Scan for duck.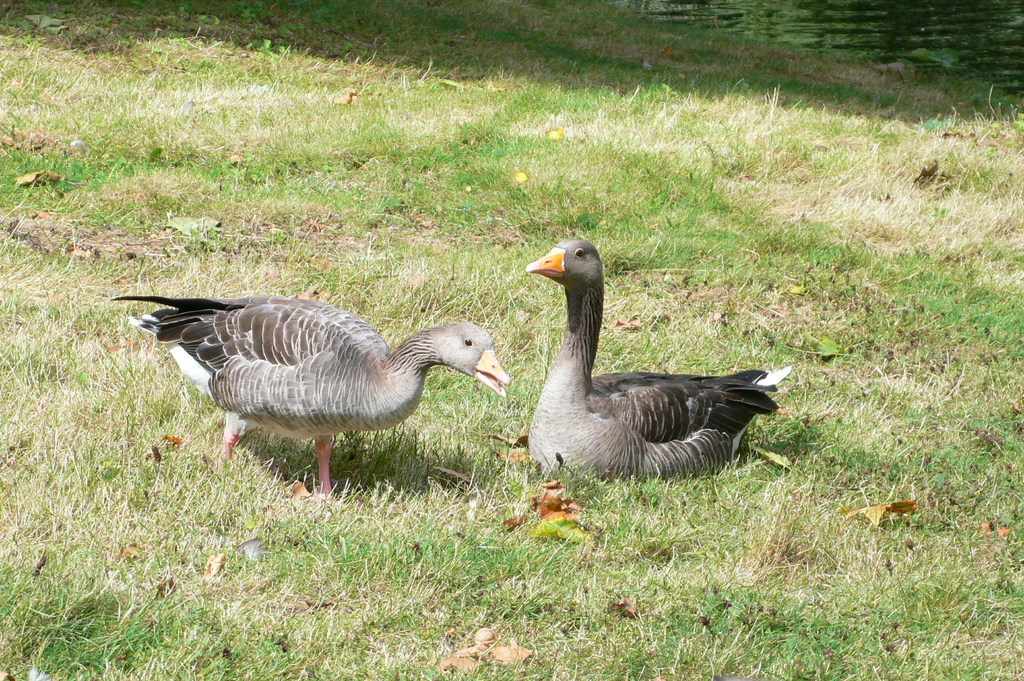
Scan result: bbox=[504, 239, 797, 486].
